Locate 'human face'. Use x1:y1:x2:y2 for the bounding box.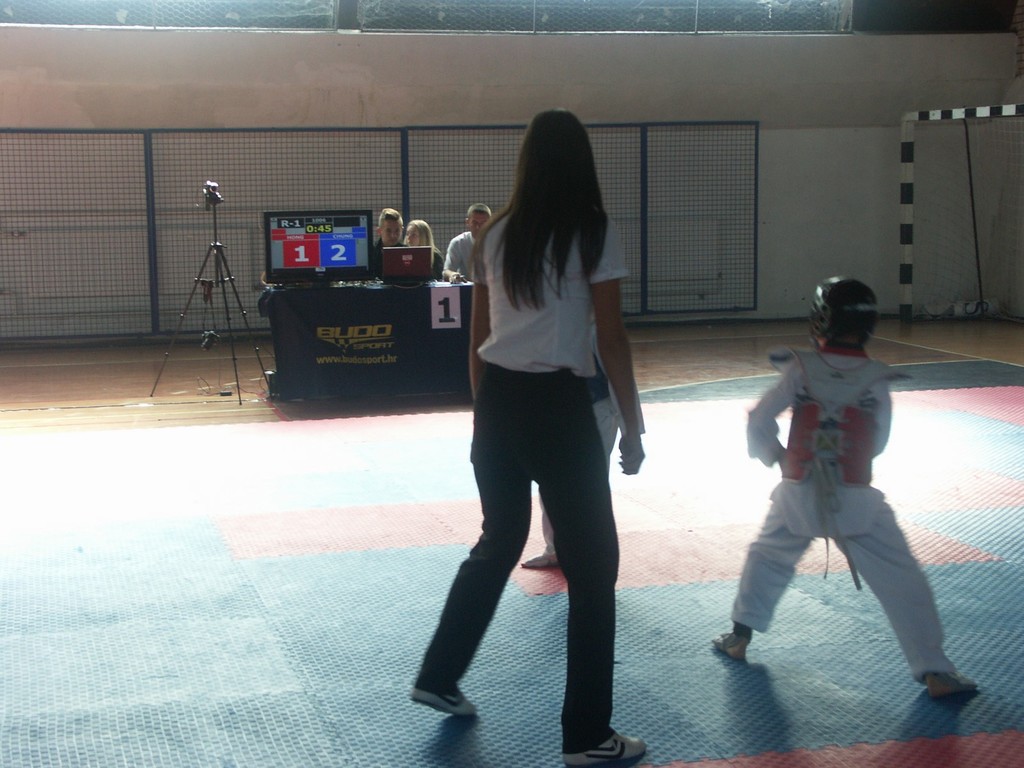
471:211:488:242.
